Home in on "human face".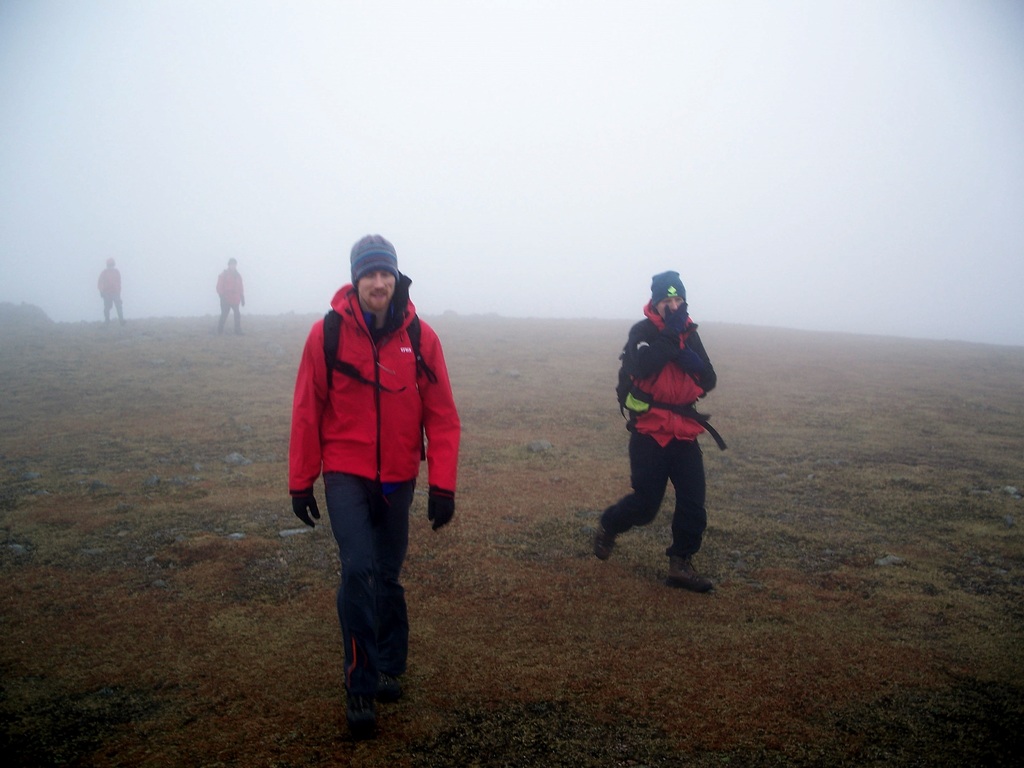
Homed in at bbox(356, 263, 396, 308).
